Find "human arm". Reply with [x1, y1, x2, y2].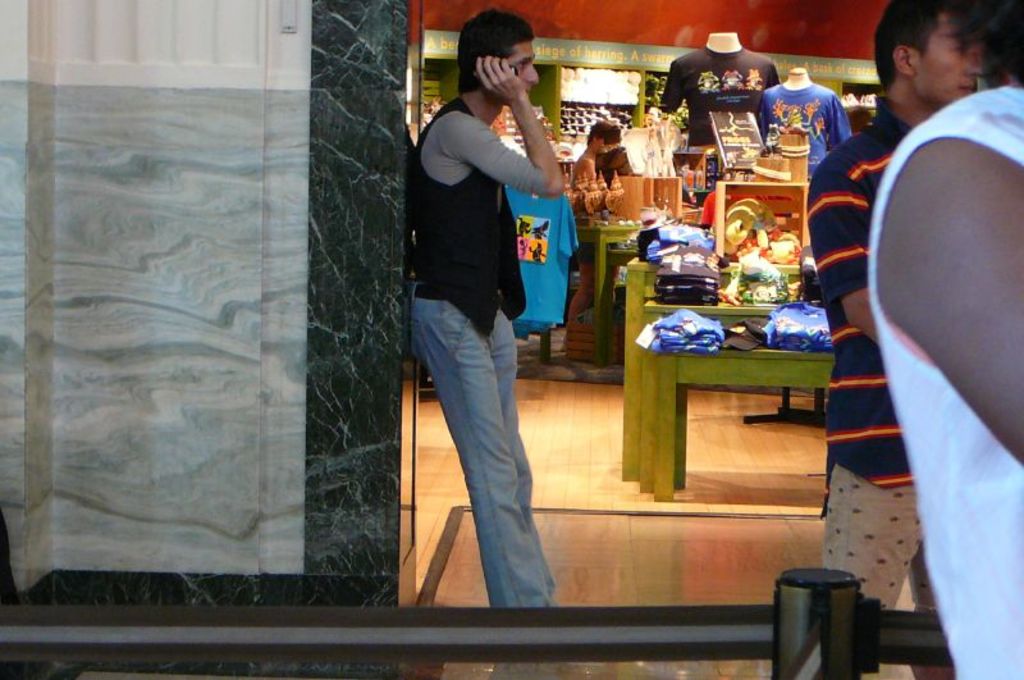
[435, 58, 562, 195].
